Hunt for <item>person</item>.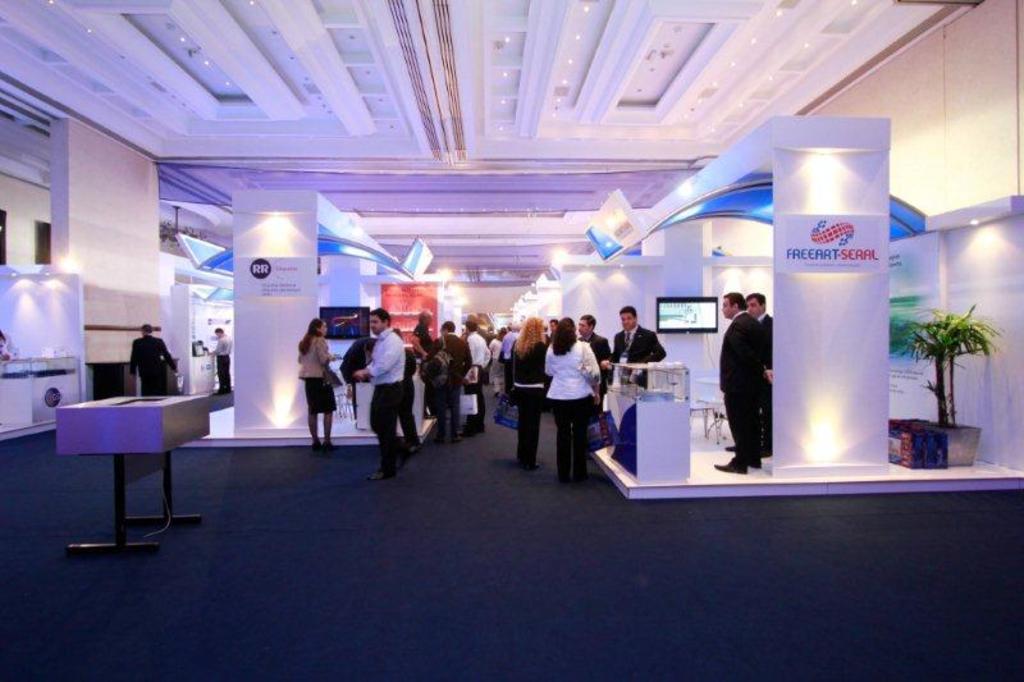
Hunted down at (x1=745, y1=294, x2=774, y2=454).
